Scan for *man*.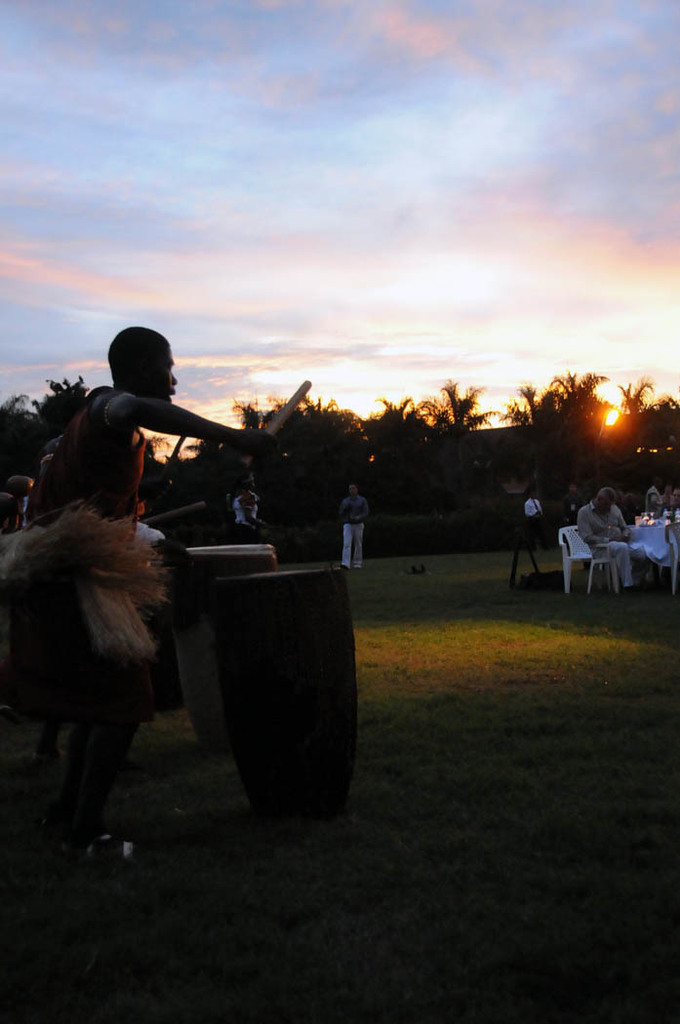
Scan result: left=660, top=488, right=669, bottom=505.
